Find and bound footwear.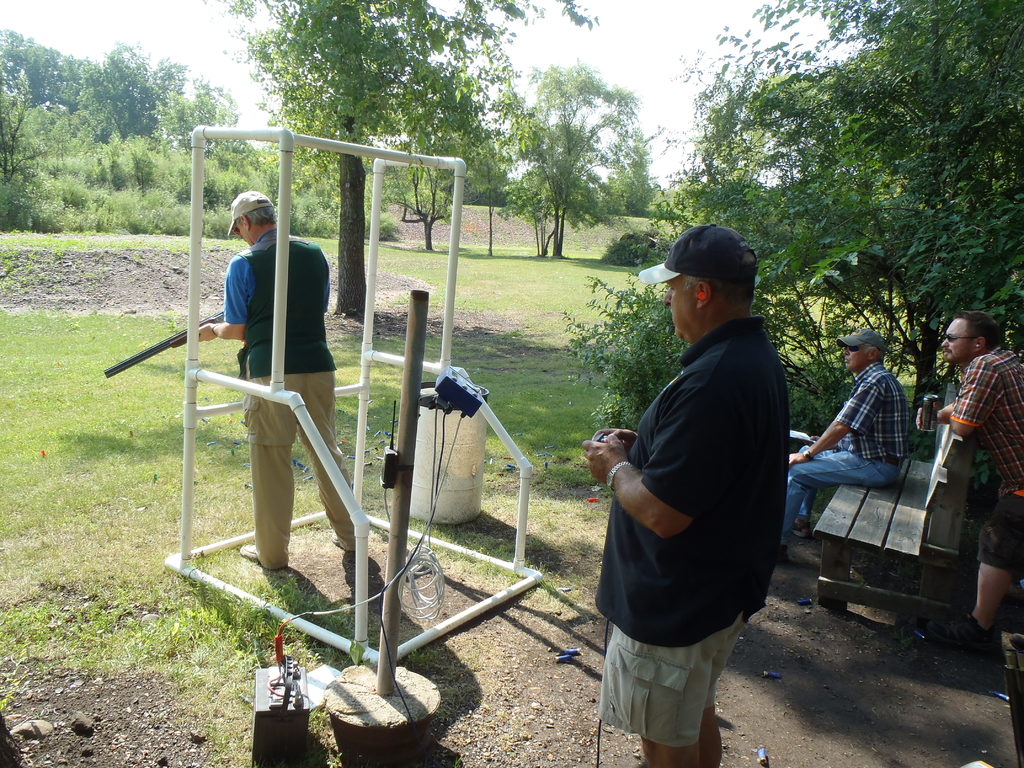
Bound: left=333, top=529, right=343, bottom=556.
